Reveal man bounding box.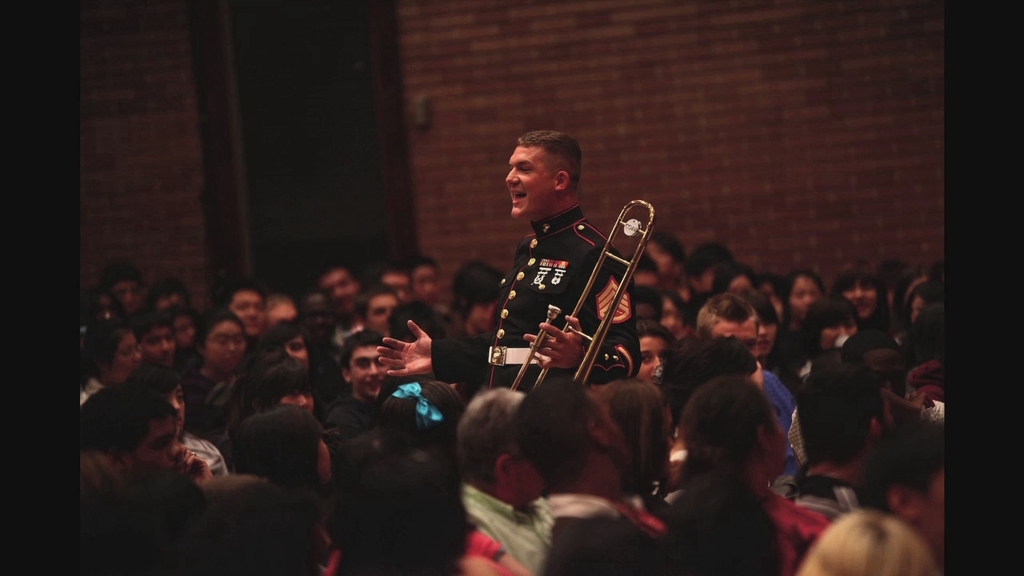
Revealed: left=314, top=327, right=426, bottom=441.
